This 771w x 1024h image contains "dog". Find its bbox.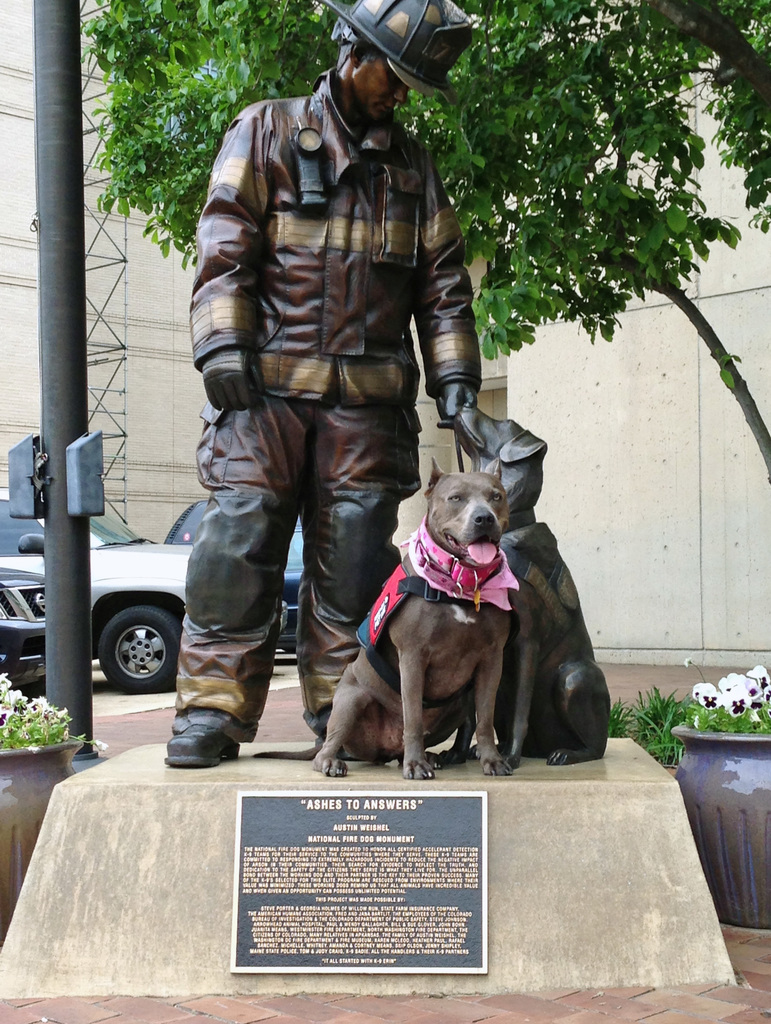
{"x1": 256, "y1": 452, "x2": 522, "y2": 781}.
